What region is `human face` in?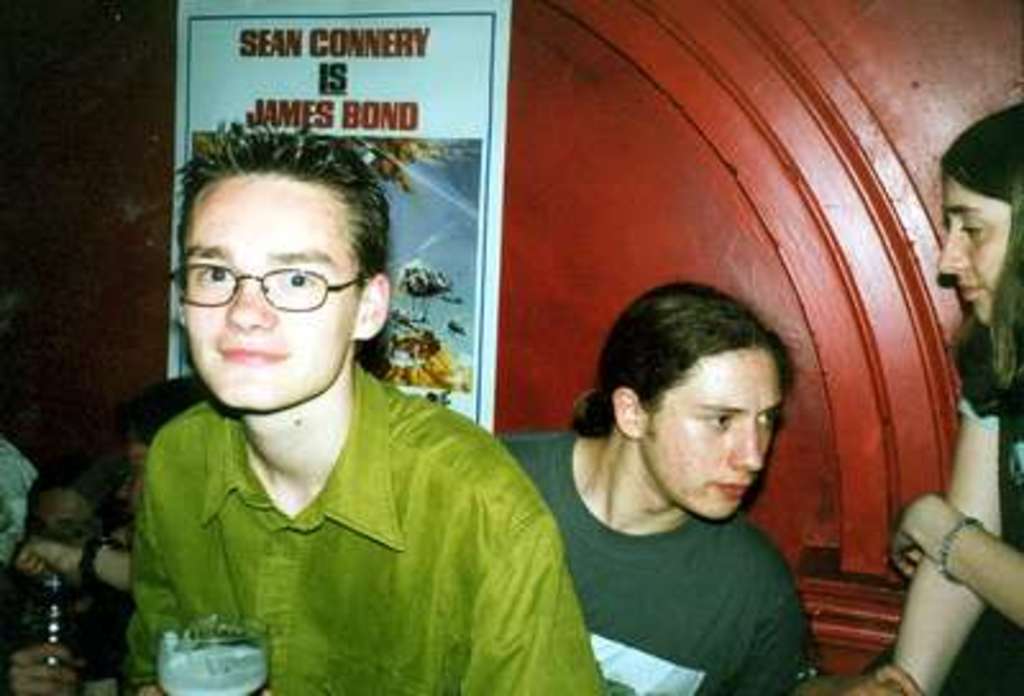
(x1=18, y1=489, x2=95, y2=540).
